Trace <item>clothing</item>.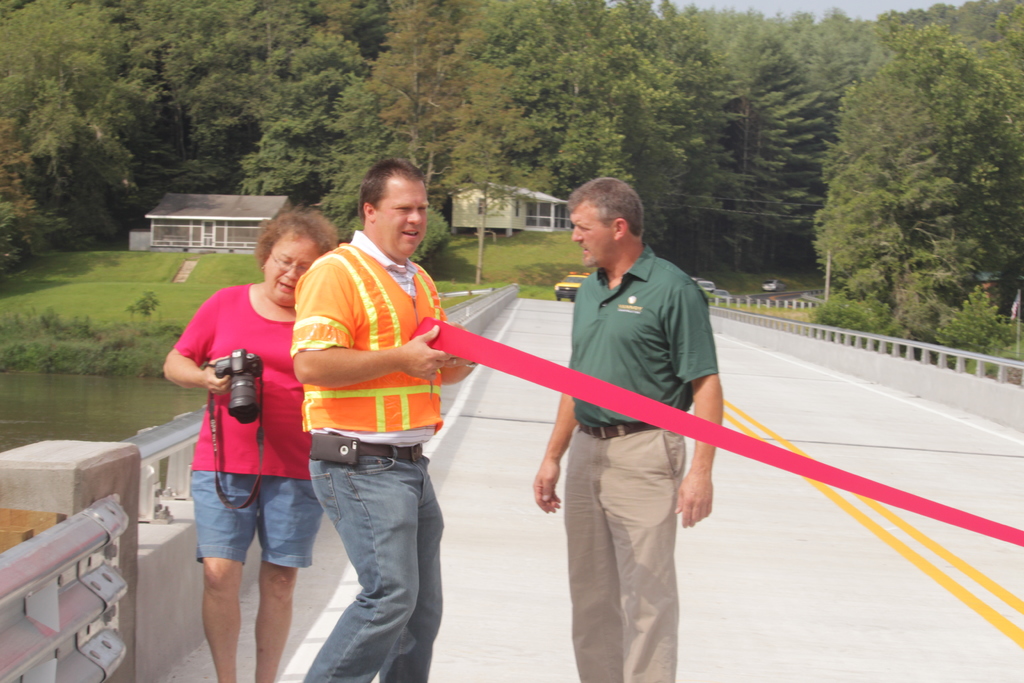
Traced to select_region(195, 469, 327, 565).
